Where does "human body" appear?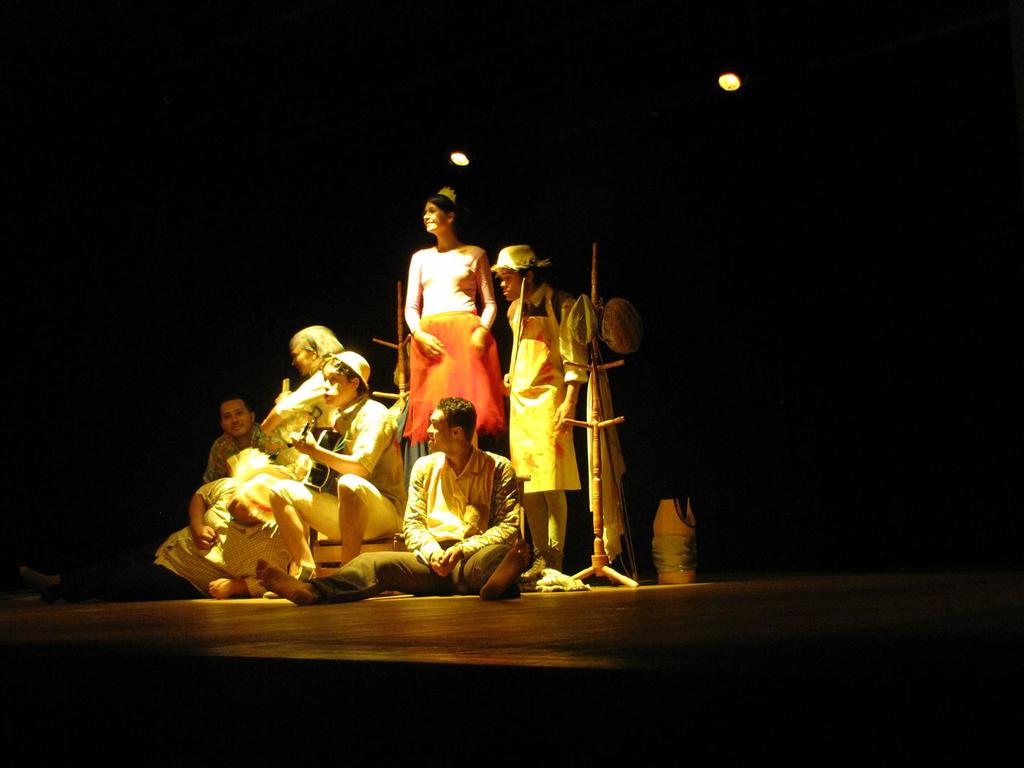
Appears at bbox(270, 351, 408, 584).
